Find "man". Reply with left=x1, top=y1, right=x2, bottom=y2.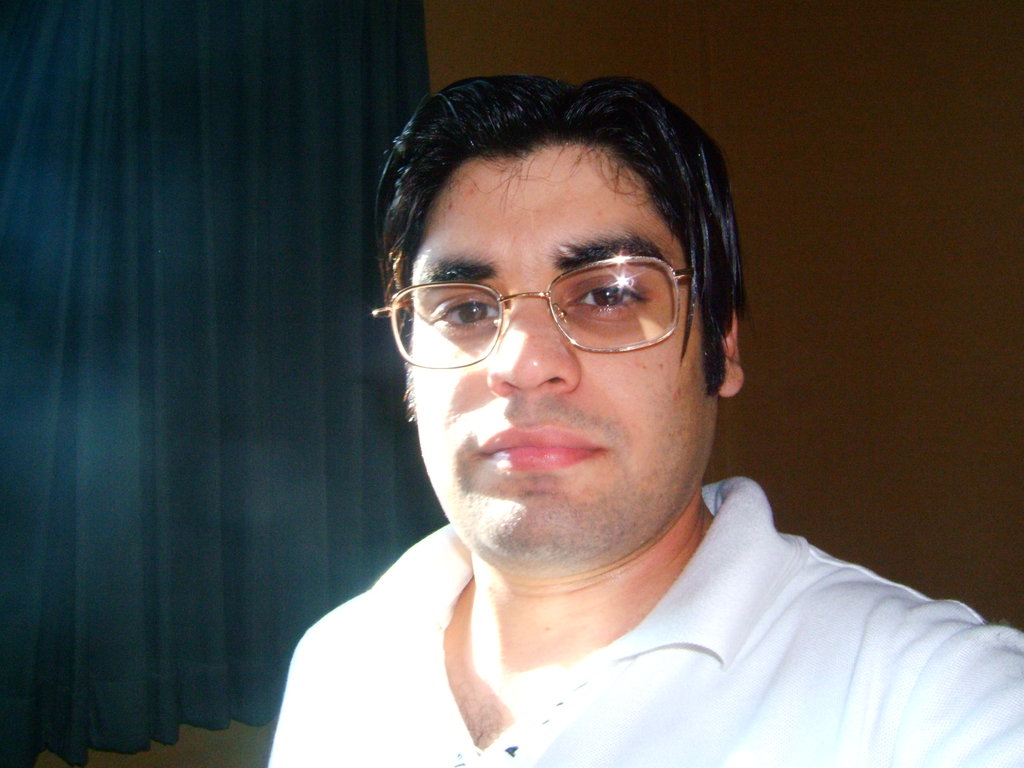
left=230, top=65, right=1013, bottom=767.
